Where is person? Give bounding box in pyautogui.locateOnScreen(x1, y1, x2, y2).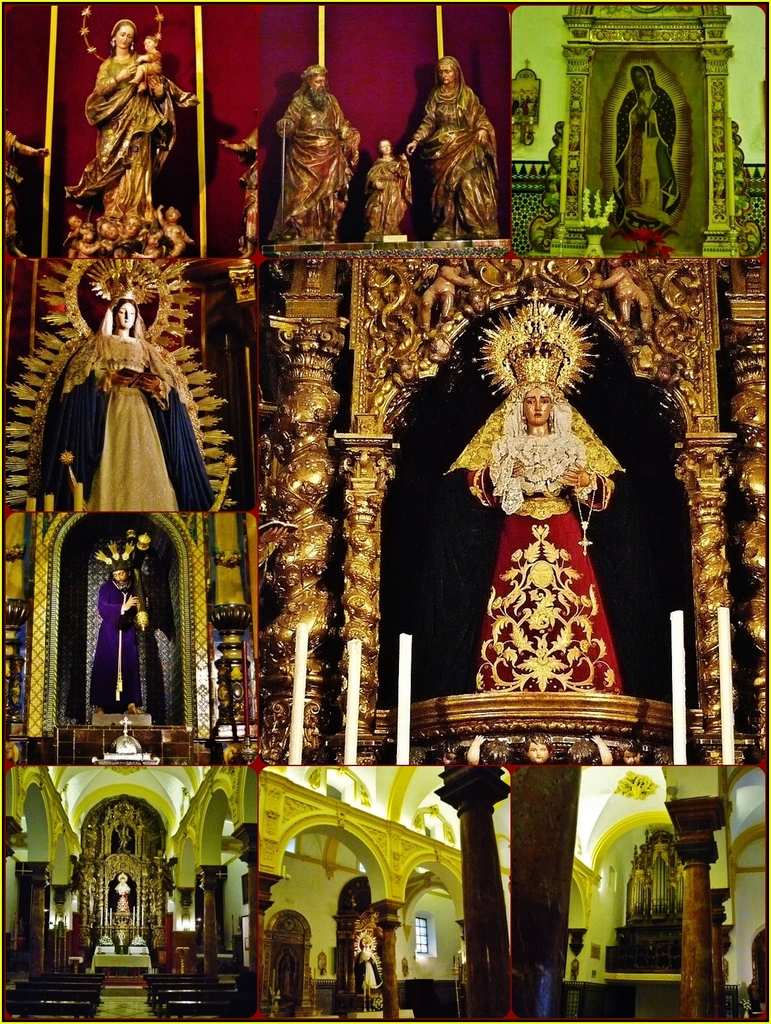
pyautogui.locateOnScreen(43, 24, 179, 230).
